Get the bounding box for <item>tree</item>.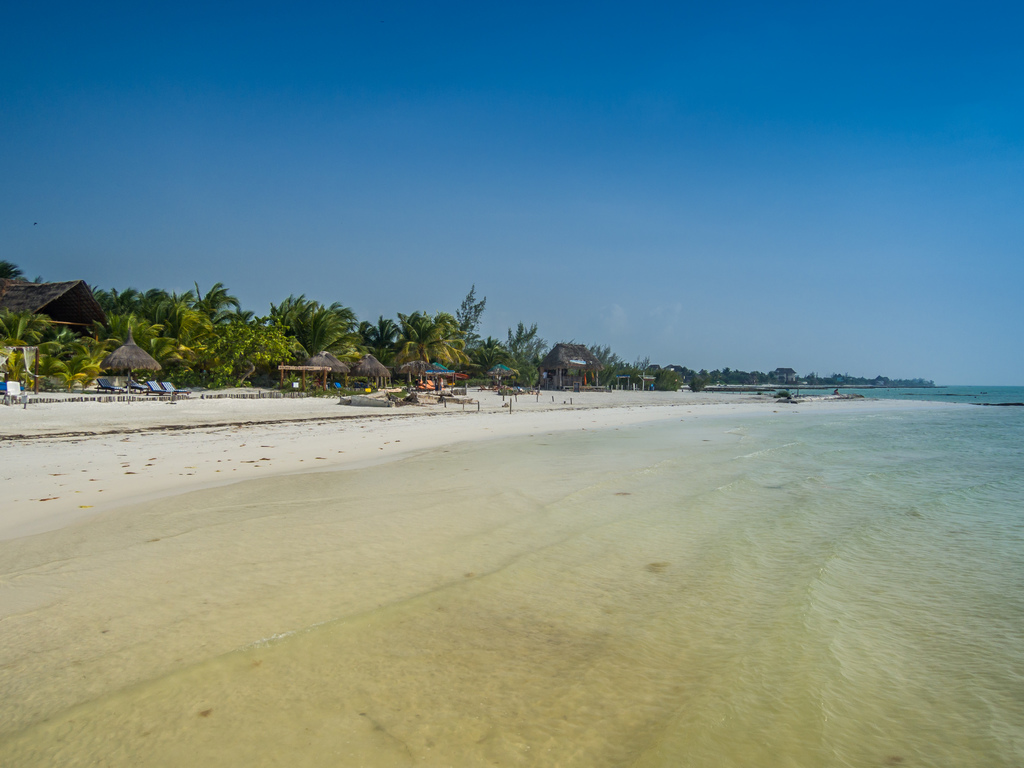
(41,322,111,392).
